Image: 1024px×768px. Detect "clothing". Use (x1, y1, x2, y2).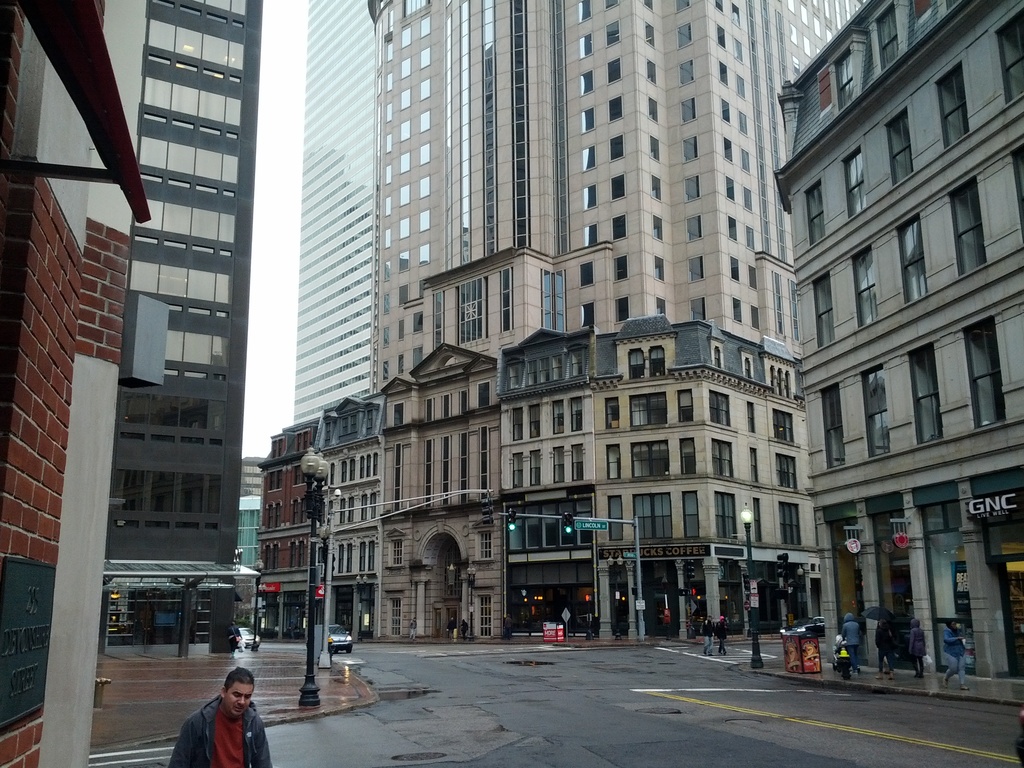
(704, 621, 723, 651).
